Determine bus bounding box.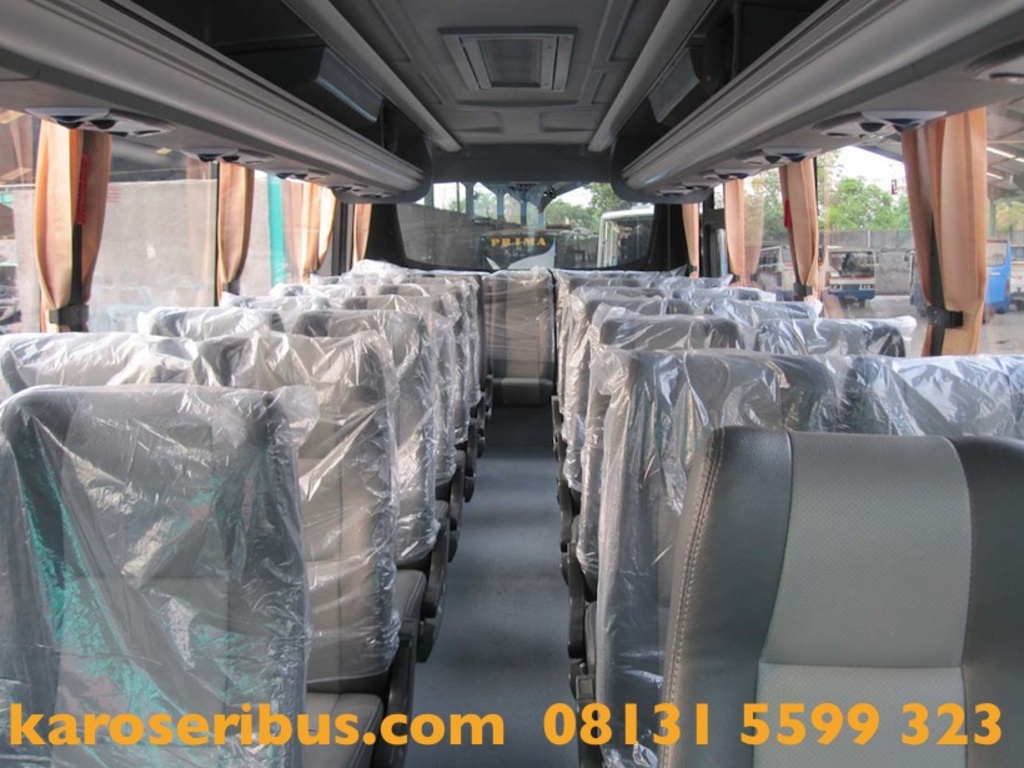
Determined: [left=0, top=0, right=1023, bottom=767].
